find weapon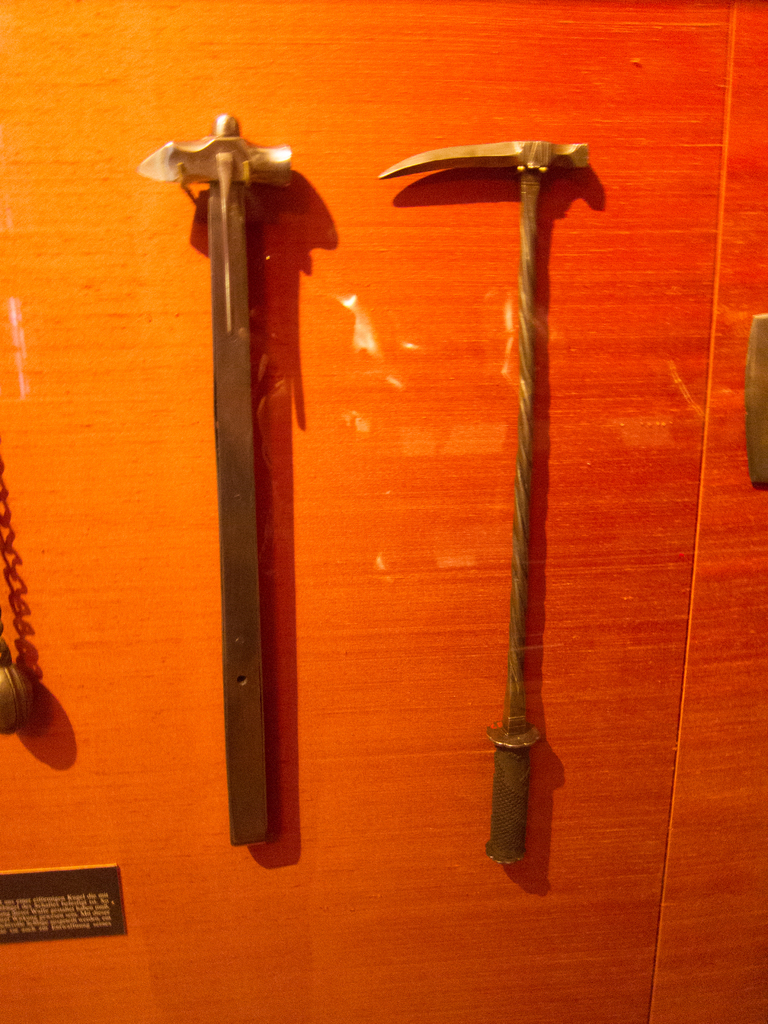
region(126, 108, 289, 851)
